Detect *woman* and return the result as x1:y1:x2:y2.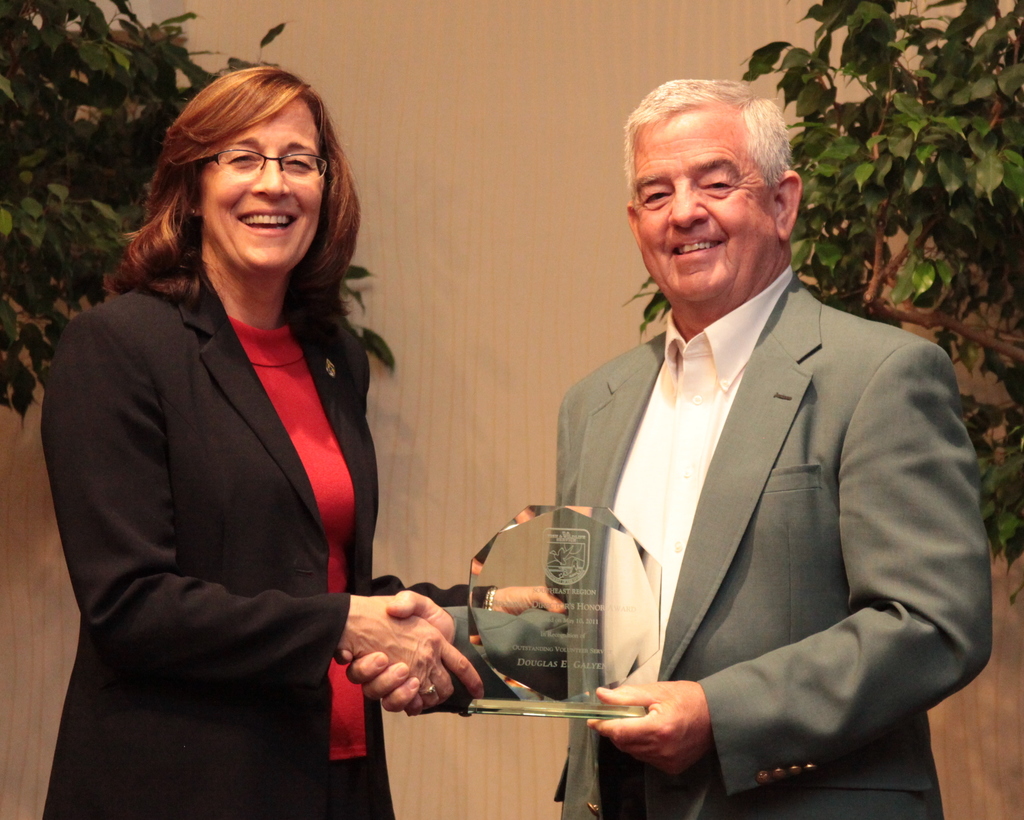
47:56:425:808.
